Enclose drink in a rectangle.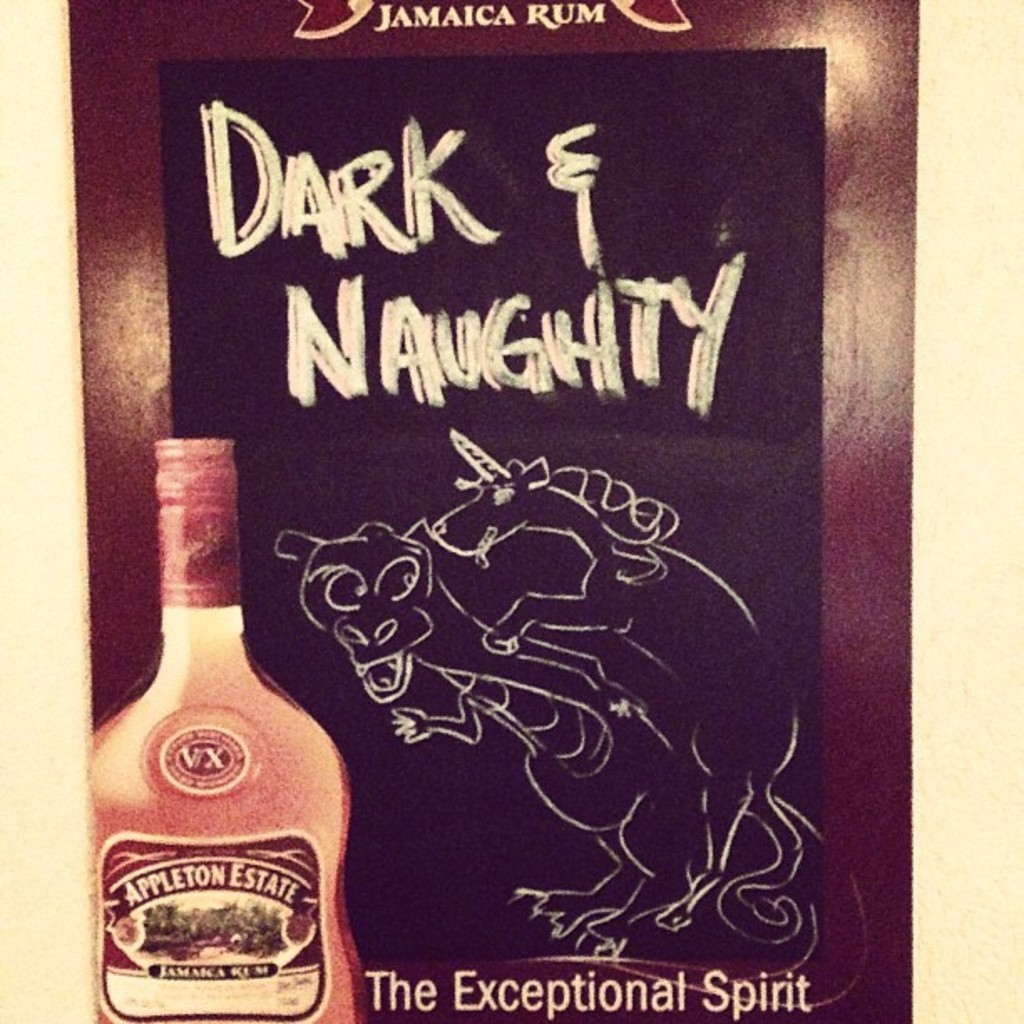
box=[89, 437, 363, 1022].
